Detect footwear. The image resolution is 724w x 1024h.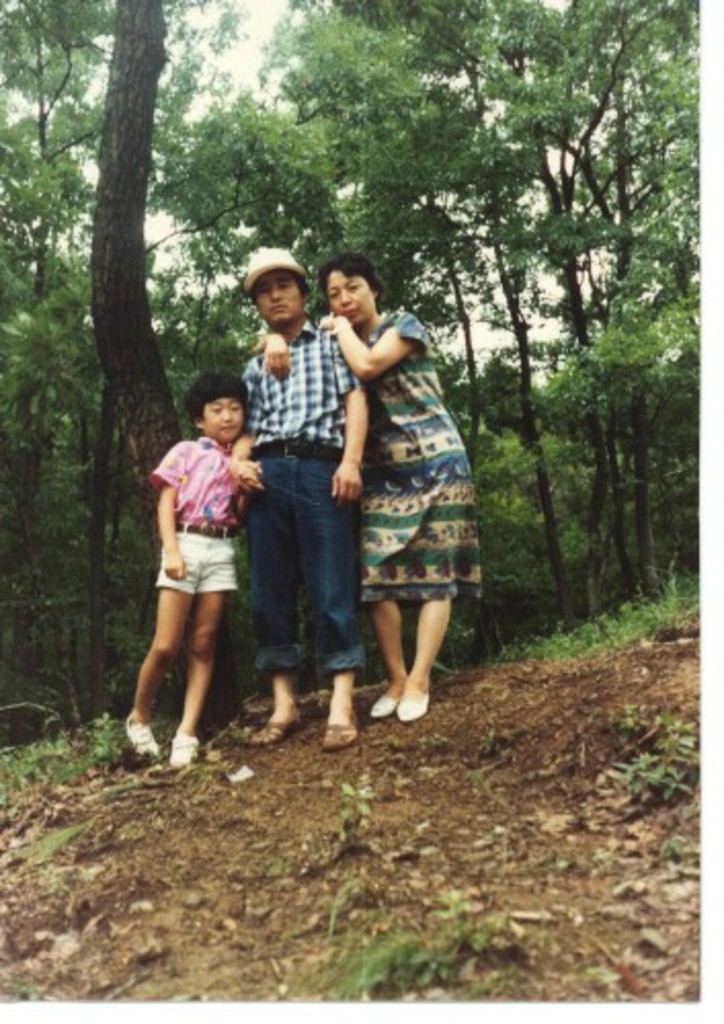
166 724 203 772.
